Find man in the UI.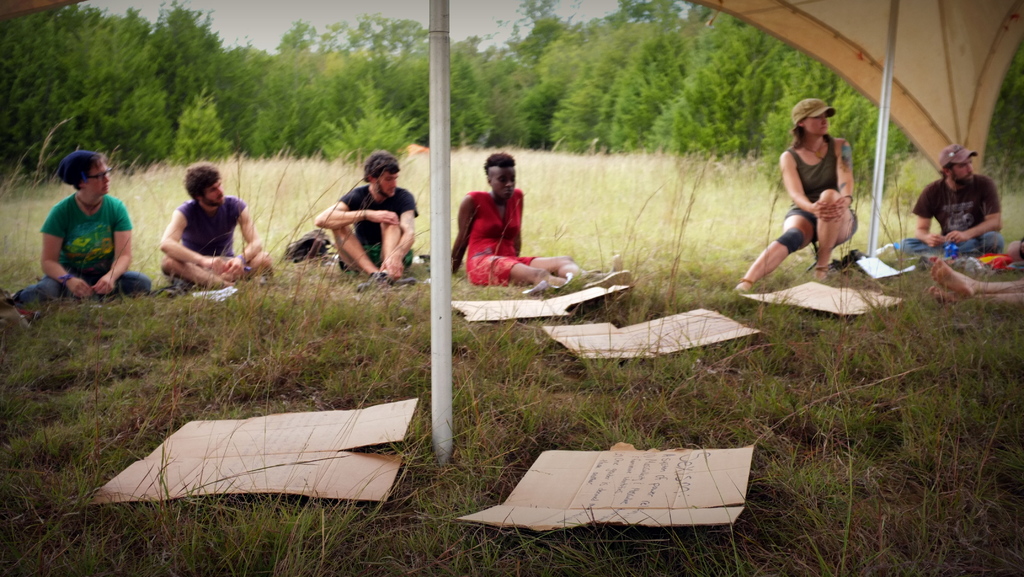
UI element at bbox(310, 146, 424, 274).
